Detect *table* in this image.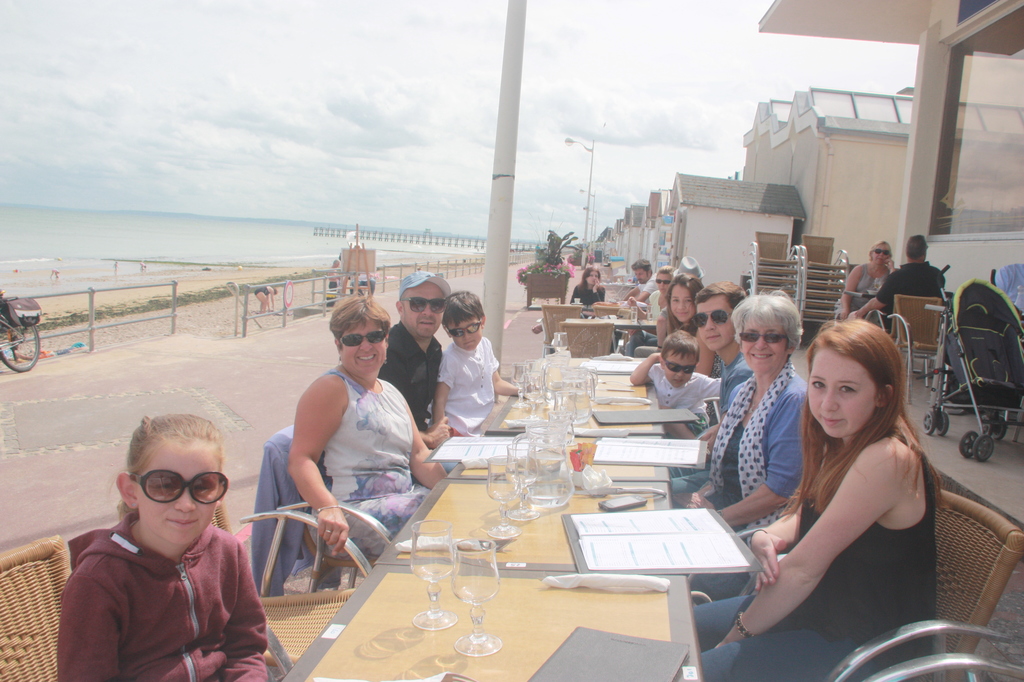
Detection: [x1=604, y1=282, x2=633, y2=301].
